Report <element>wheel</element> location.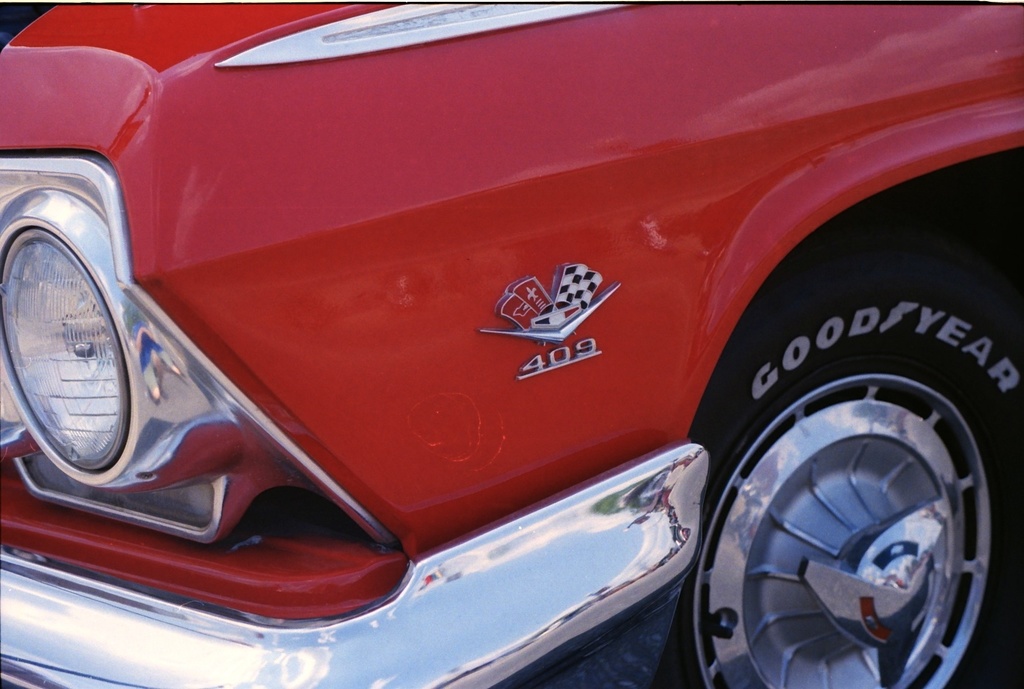
Report: [left=695, top=333, right=1003, bottom=679].
